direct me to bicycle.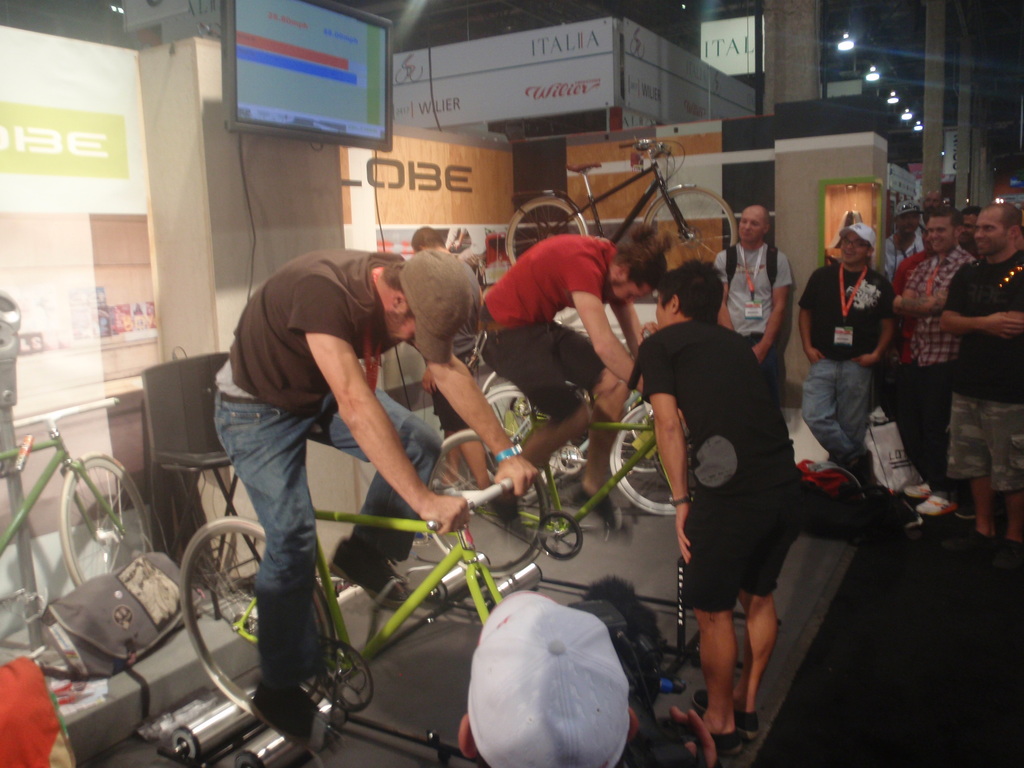
Direction: 501, 134, 737, 270.
